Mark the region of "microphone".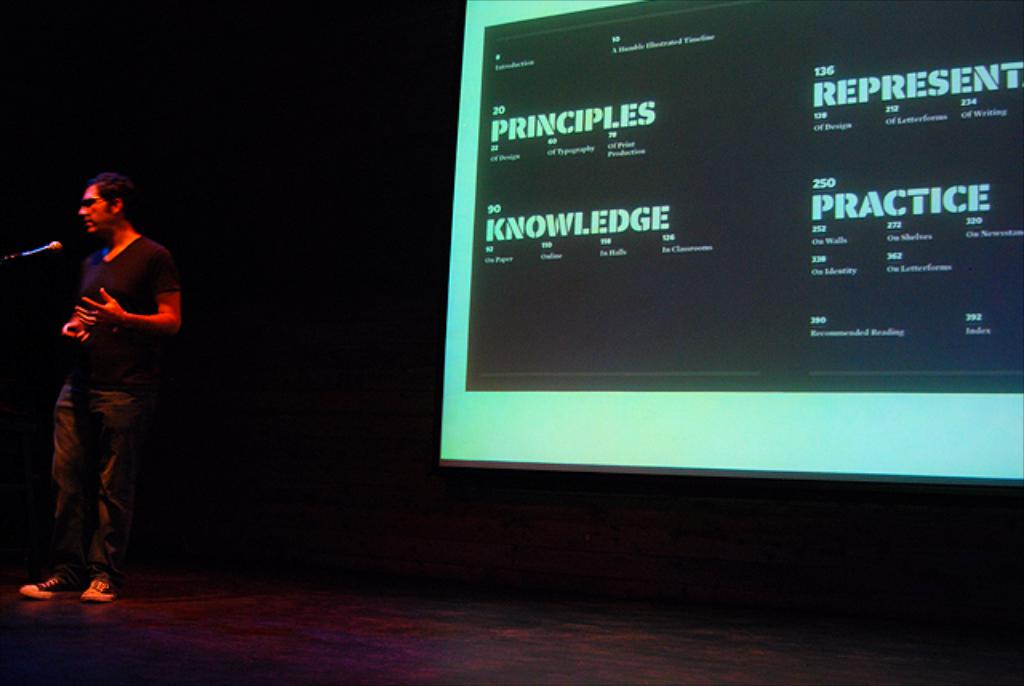
Region: [left=13, top=245, right=61, bottom=259].
